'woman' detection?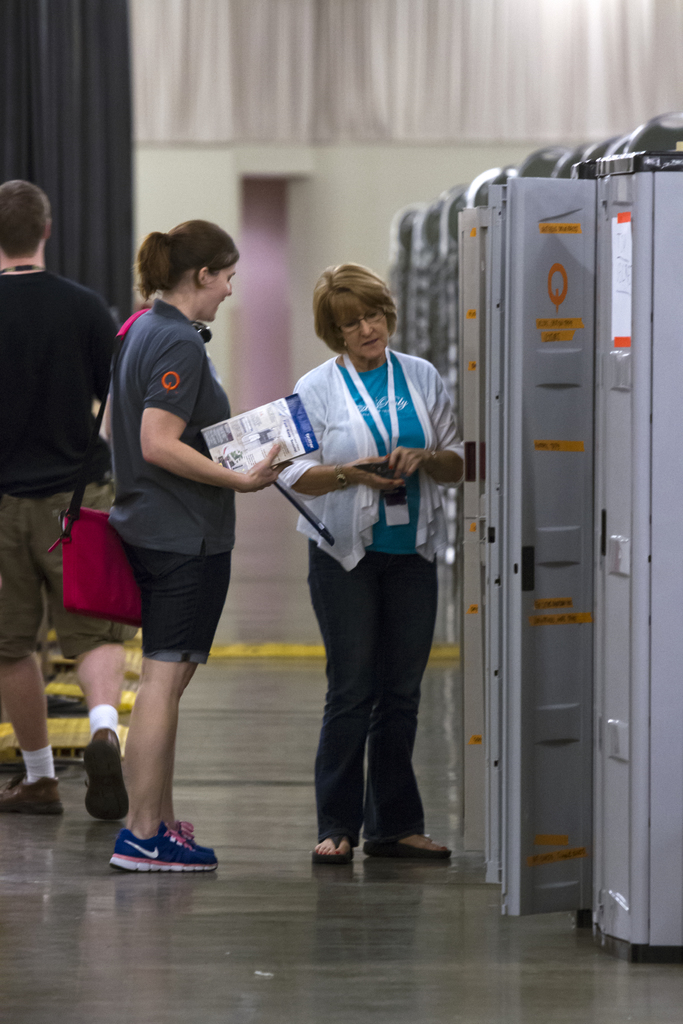
<box>247,260,459,887</box>
